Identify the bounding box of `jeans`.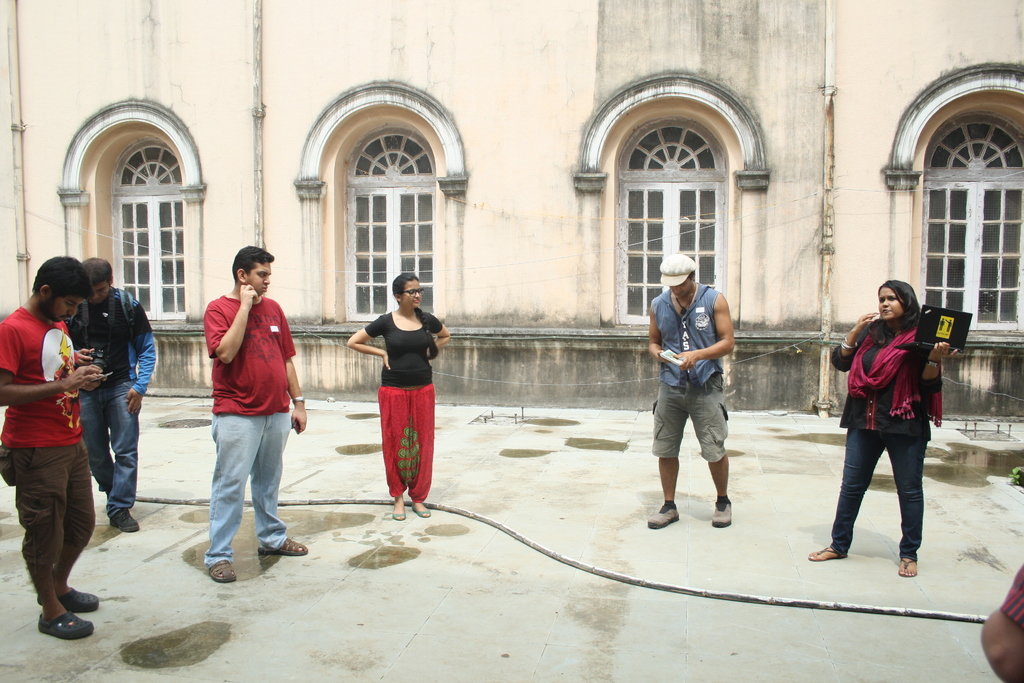
x1=1 y1=444 x2=103 y2=558.
